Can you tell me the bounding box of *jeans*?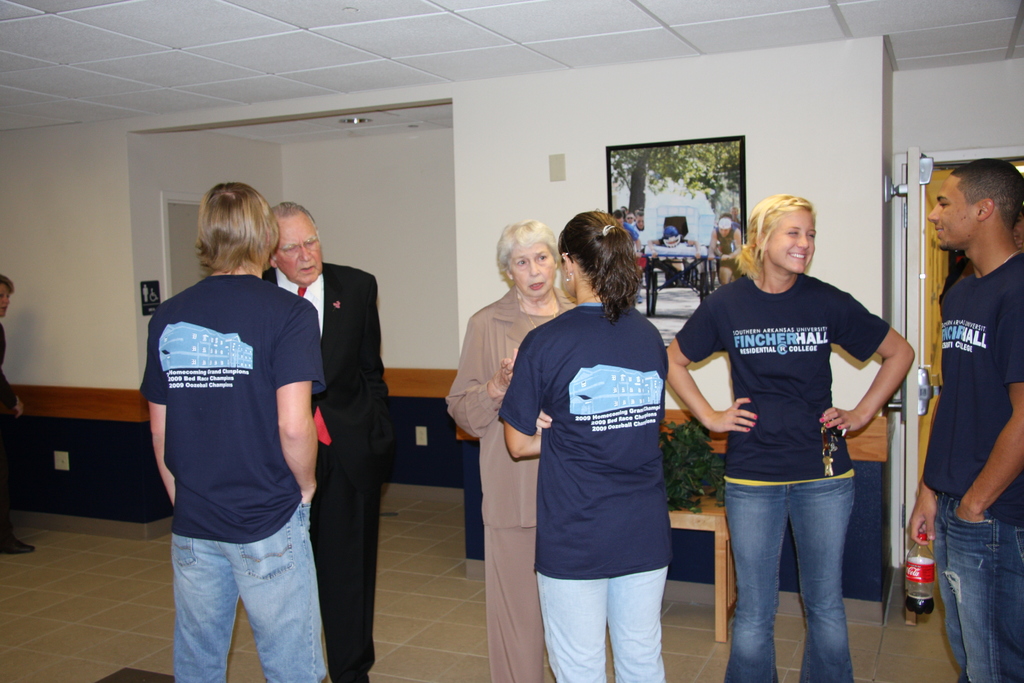
bbox=[931, 496, 1023, 682].
